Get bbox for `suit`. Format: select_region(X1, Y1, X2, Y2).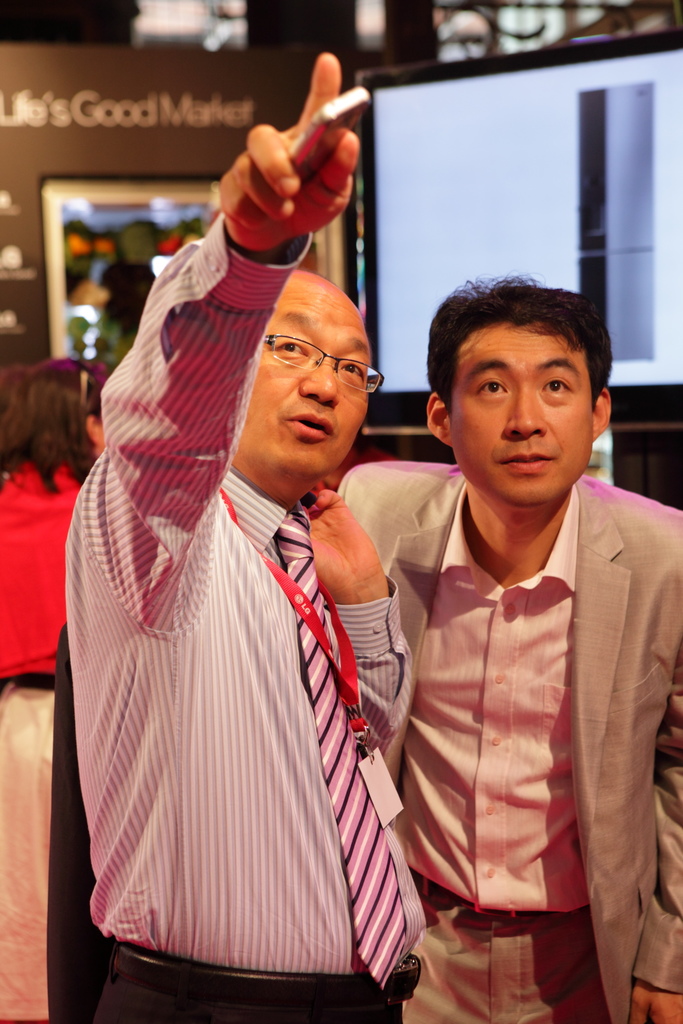
select_region(359, 404, 664, 1023).
